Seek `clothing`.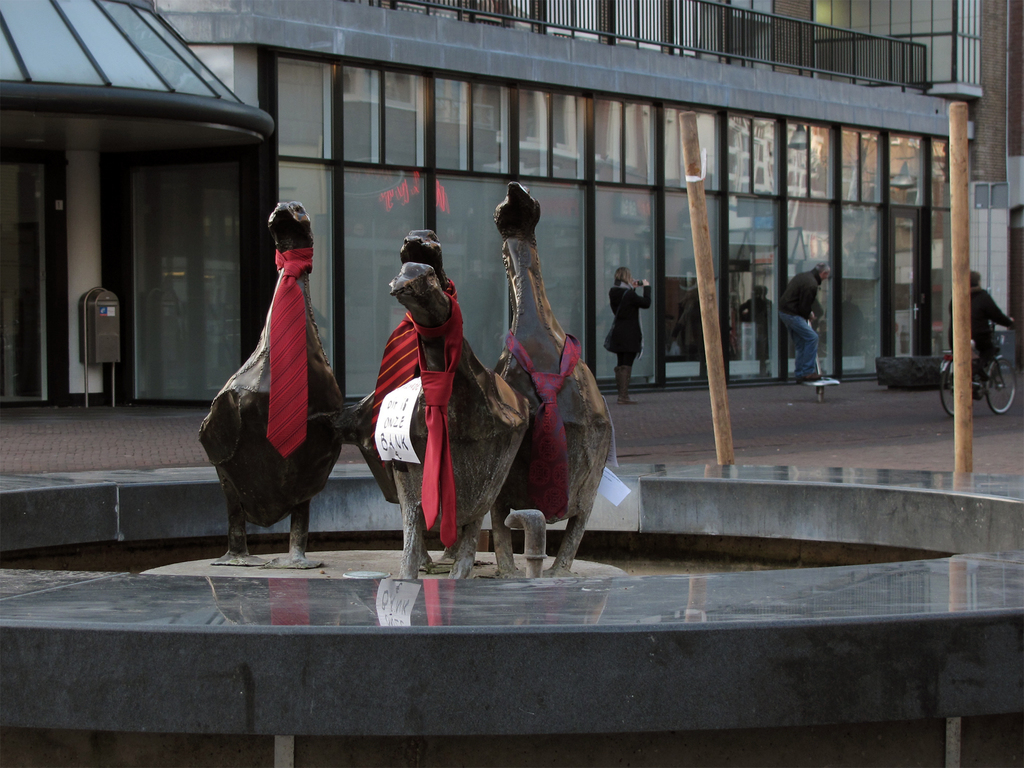
crop(603, 282, 651, 353).
